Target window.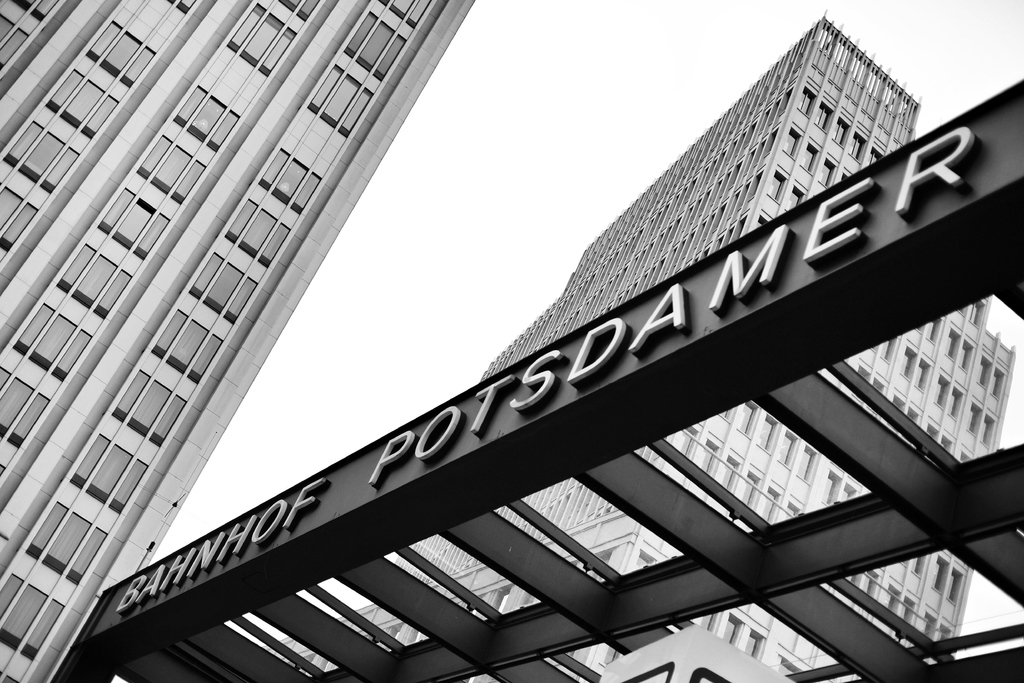
Target region: 313, 67, 371, 137.
